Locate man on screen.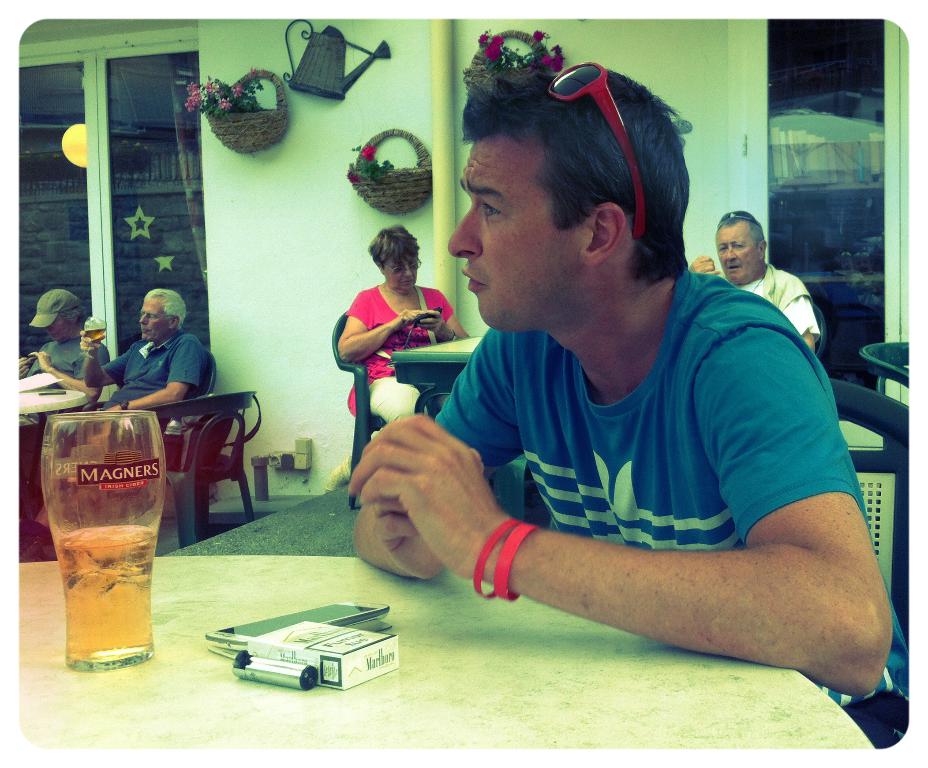
On screen at select_region(324, 69, 874, 744).
